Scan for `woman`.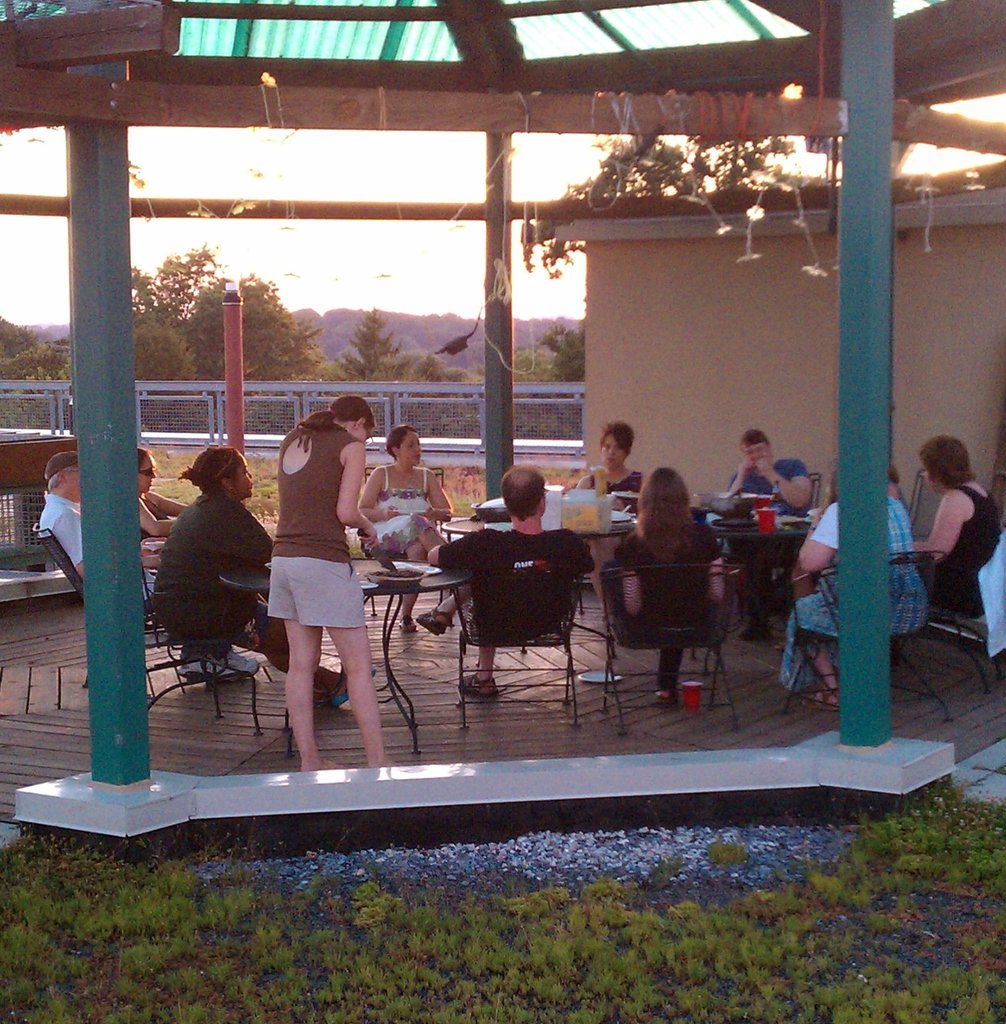
Scan result: (x1=360, y1=424, x2=455, y2=630).
